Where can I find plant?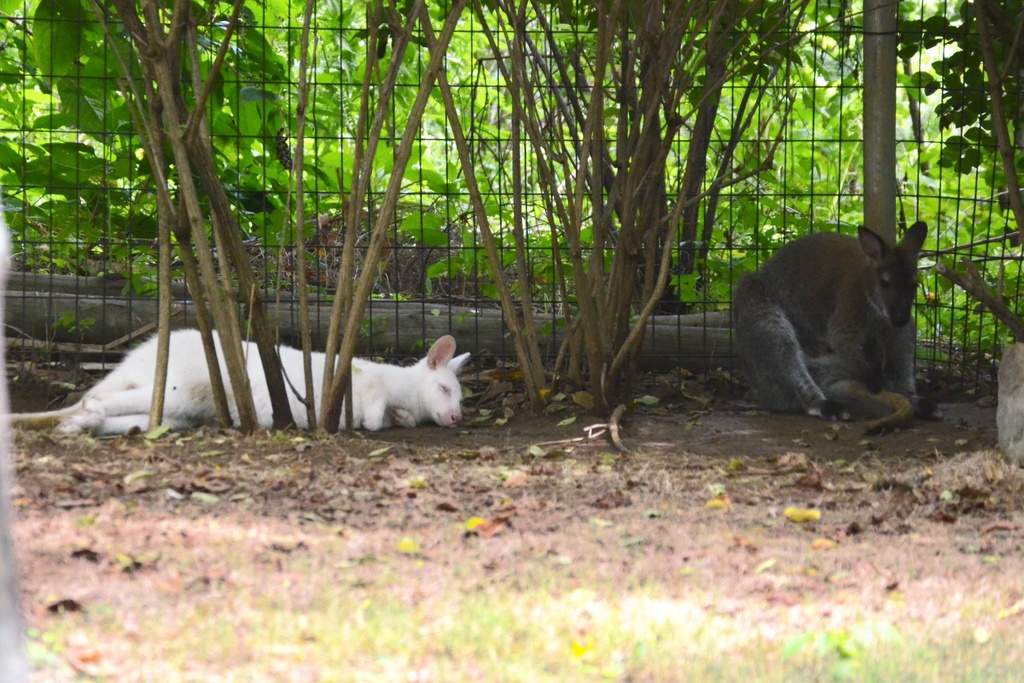
You can find it at select_region(364, 316, 375, 337).
